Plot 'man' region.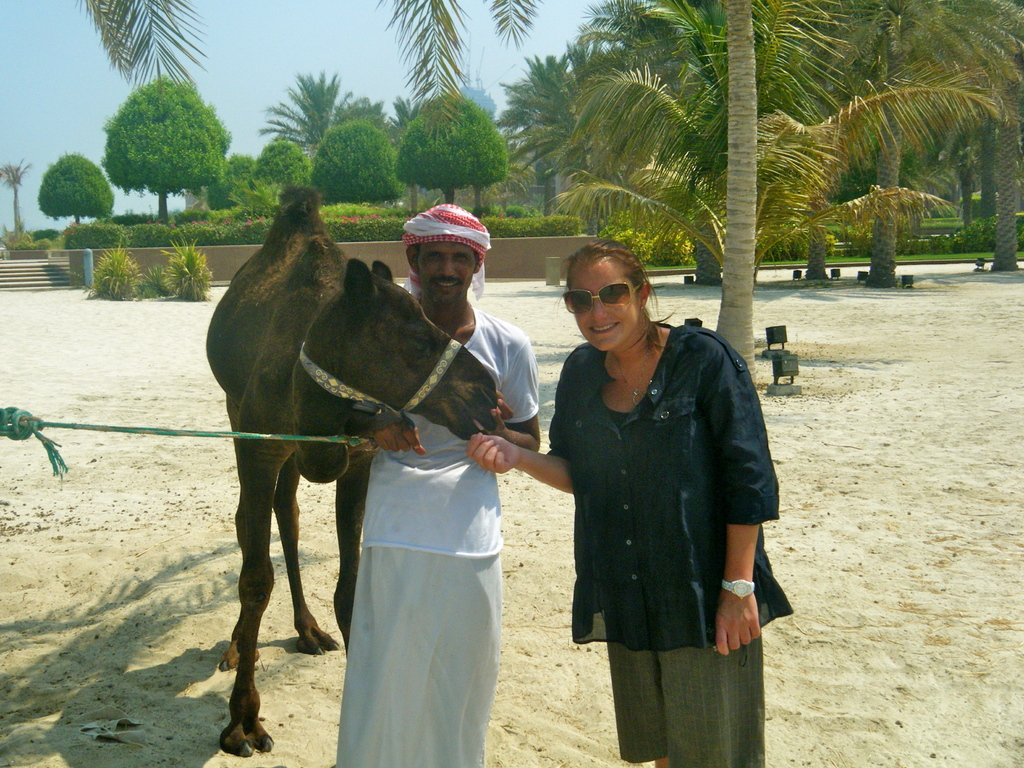
Plotted at box=[333, 202, 542, 767].
